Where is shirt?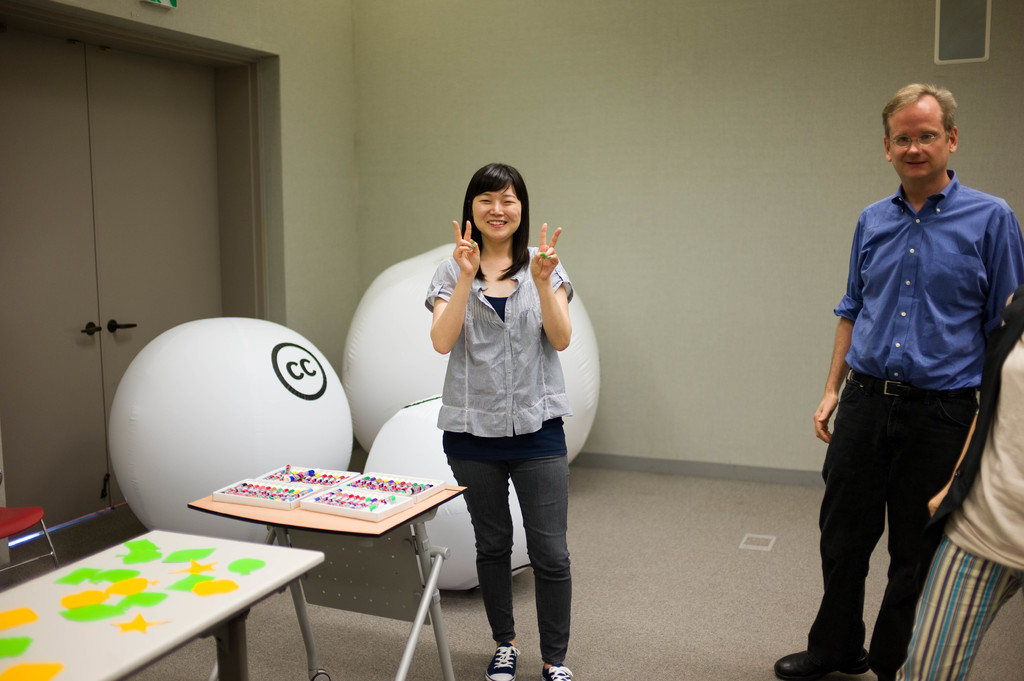
<box>419,244,573,435</box>.
